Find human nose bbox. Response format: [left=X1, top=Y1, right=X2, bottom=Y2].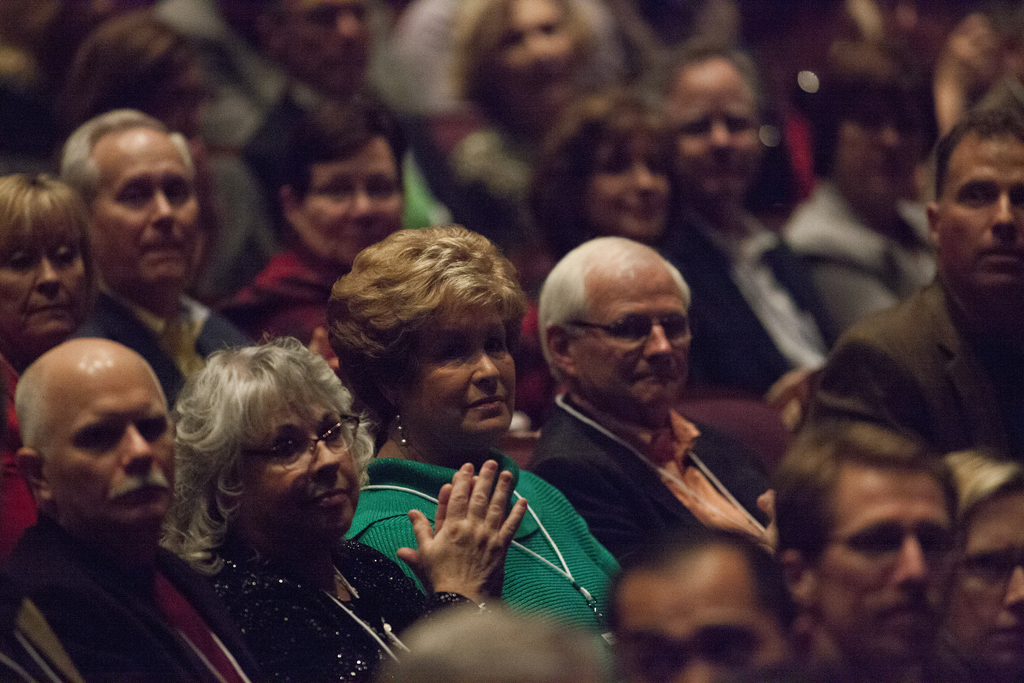
[left=38, top=258, right=60, bottom=288].
